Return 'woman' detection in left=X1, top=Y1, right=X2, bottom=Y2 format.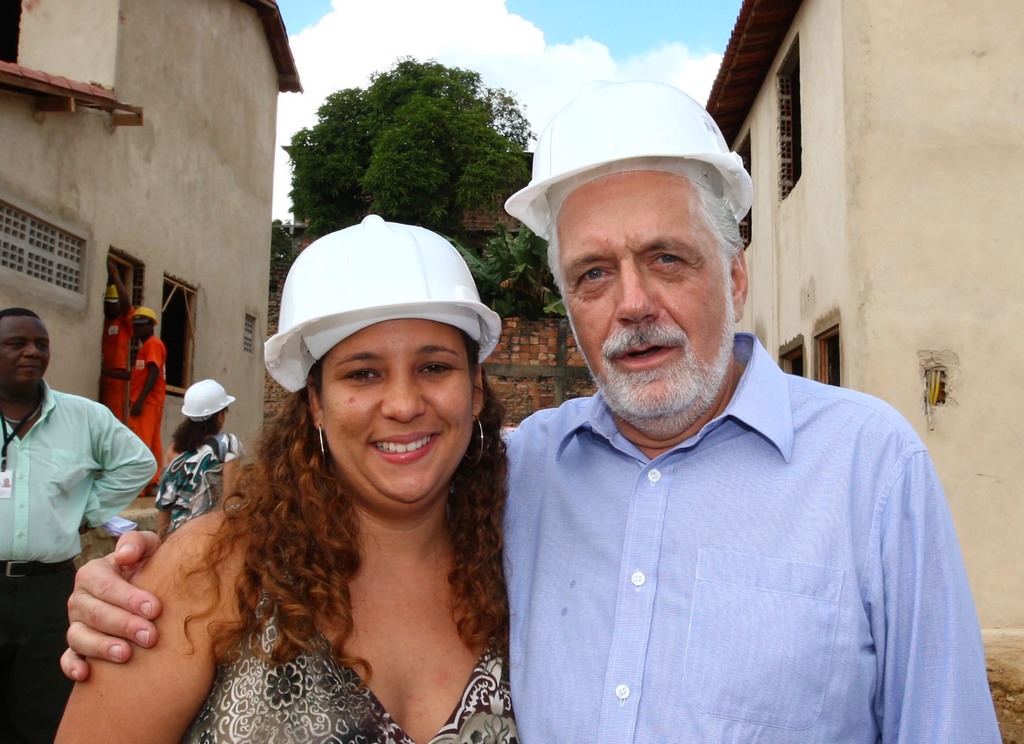
left=150, top=376, right=245, bottom=553.
